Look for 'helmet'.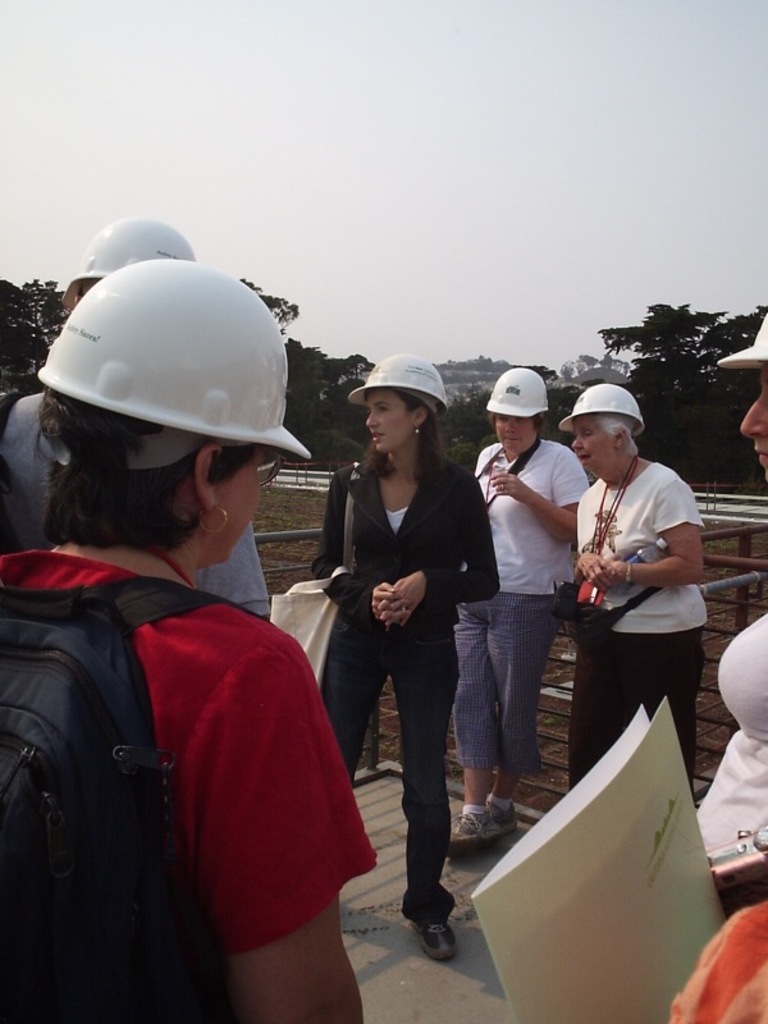
Found: select_region(481, 364, 549, 413).
